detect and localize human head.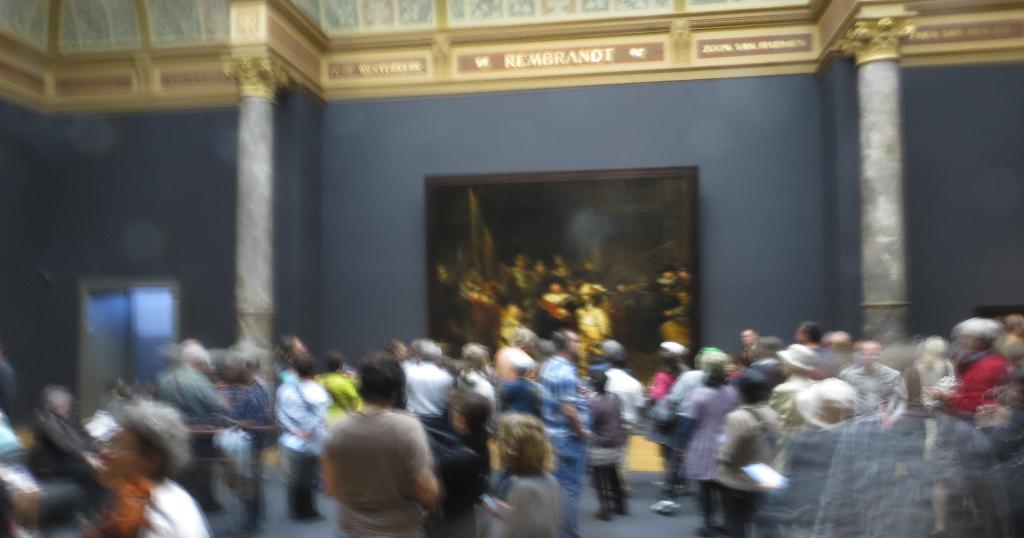
Localized at BBox(788, 319, 818, 348).
